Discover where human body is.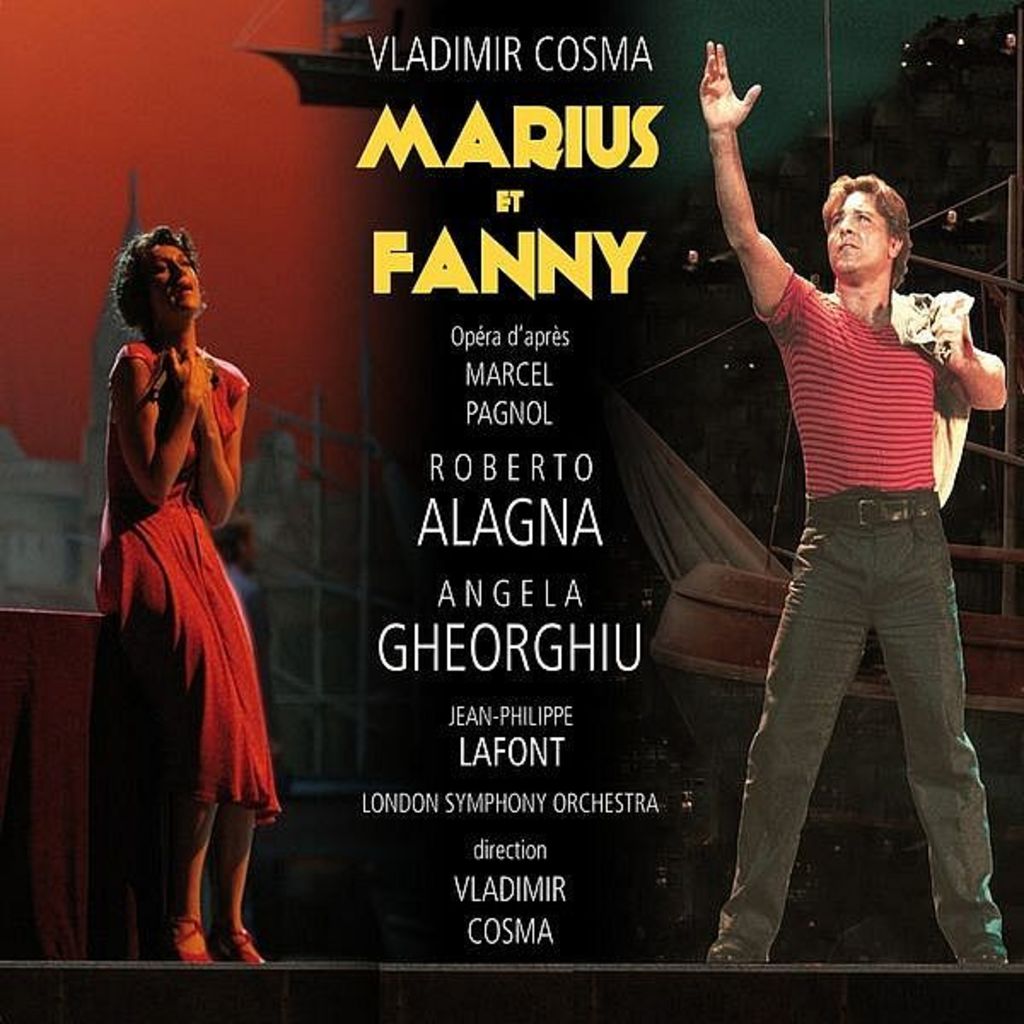
Discovered at (68,140,253,1023).
